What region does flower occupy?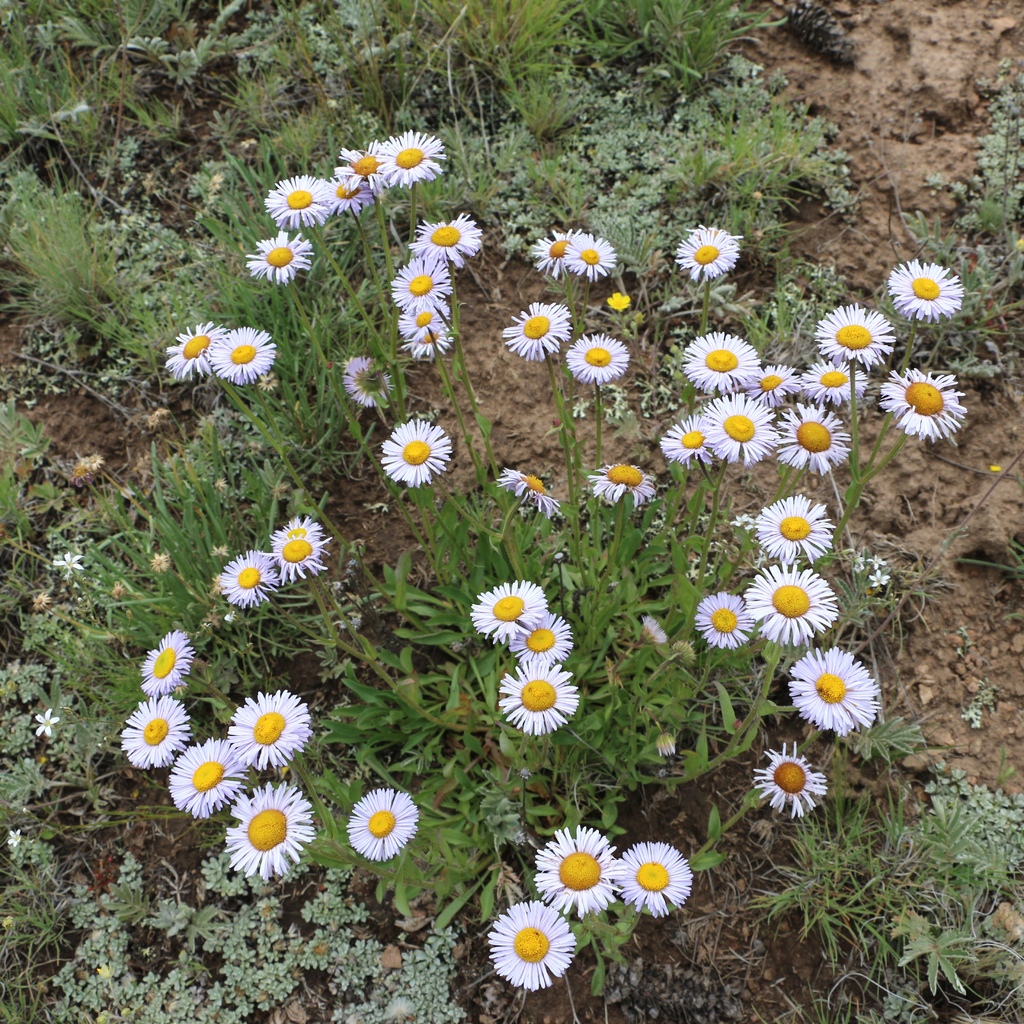
<region>860, 570, 891, 593</region>.
